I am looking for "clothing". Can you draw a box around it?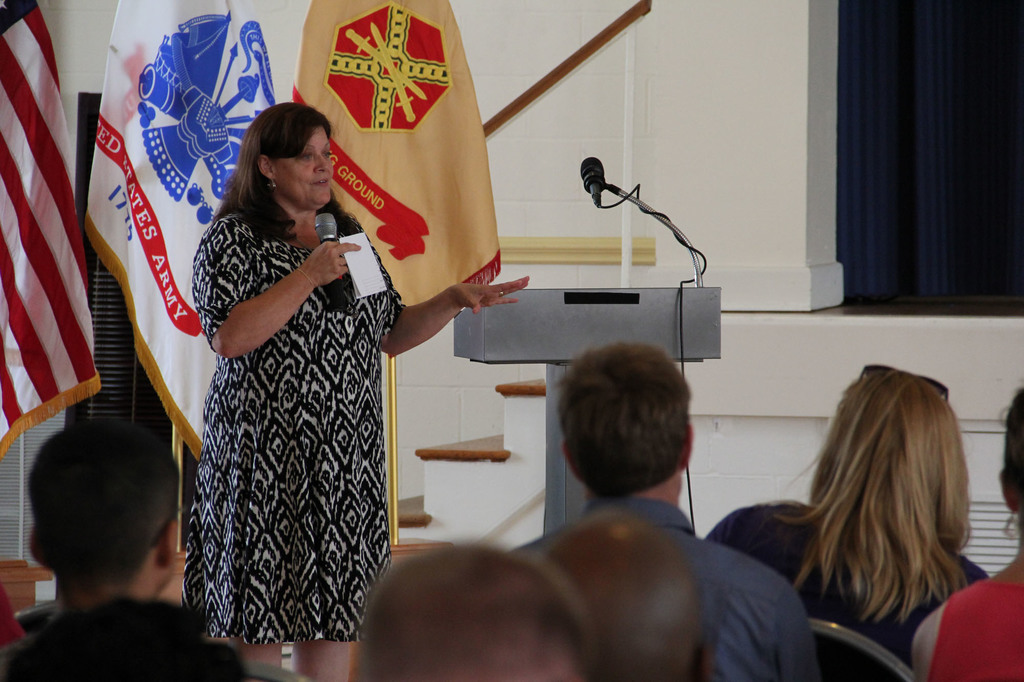
Sure, the bounding box is [911,576,1023,681].
